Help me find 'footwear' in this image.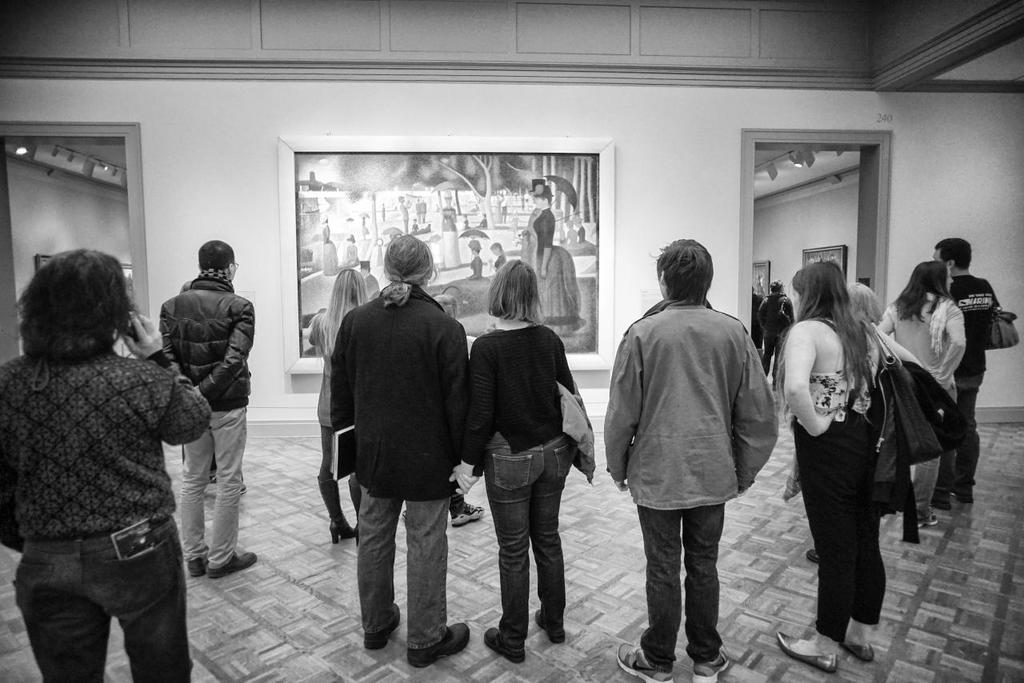
Found it: [x1=238, y1=482, x2=246, y2=496].
